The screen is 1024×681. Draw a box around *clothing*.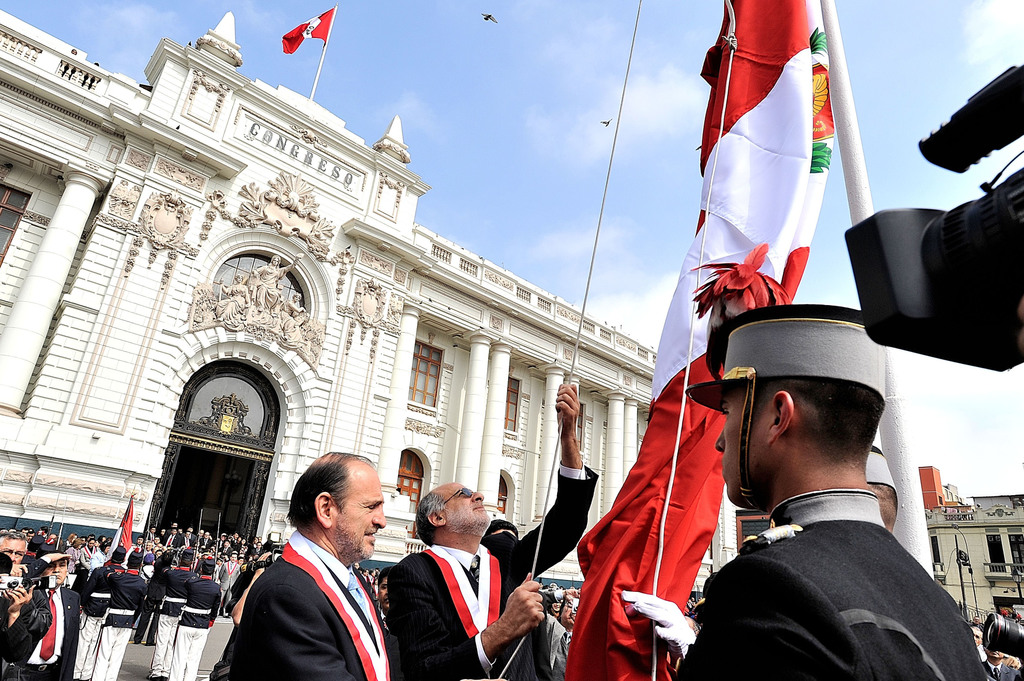
locate(226, 513, 409, 673).
